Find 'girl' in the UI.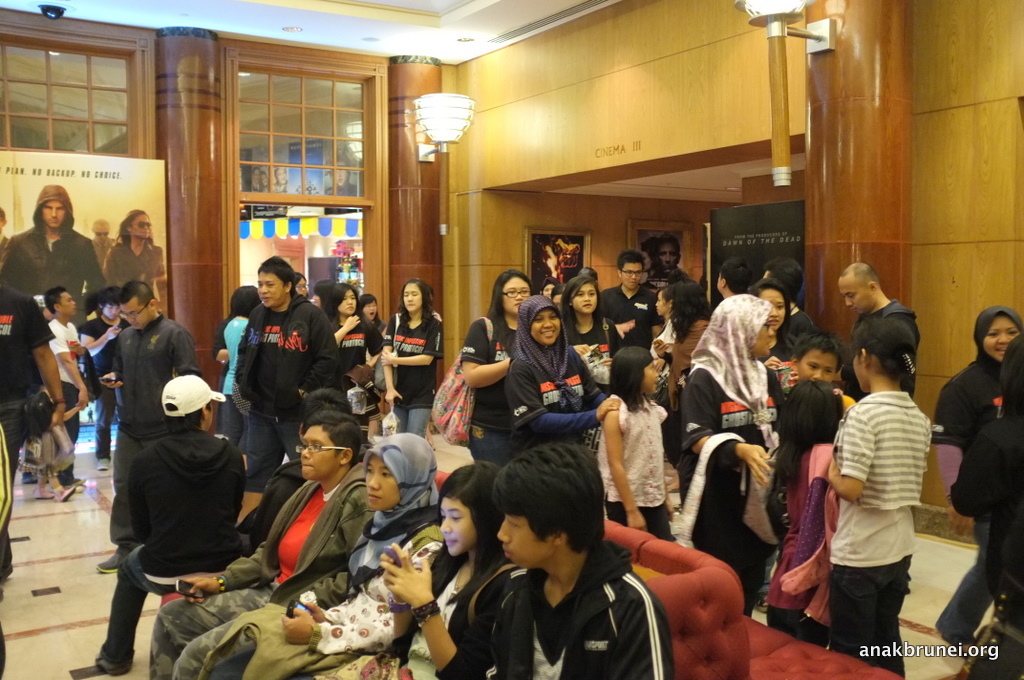
UI element at l=642, t=273, r=712, b=405.
